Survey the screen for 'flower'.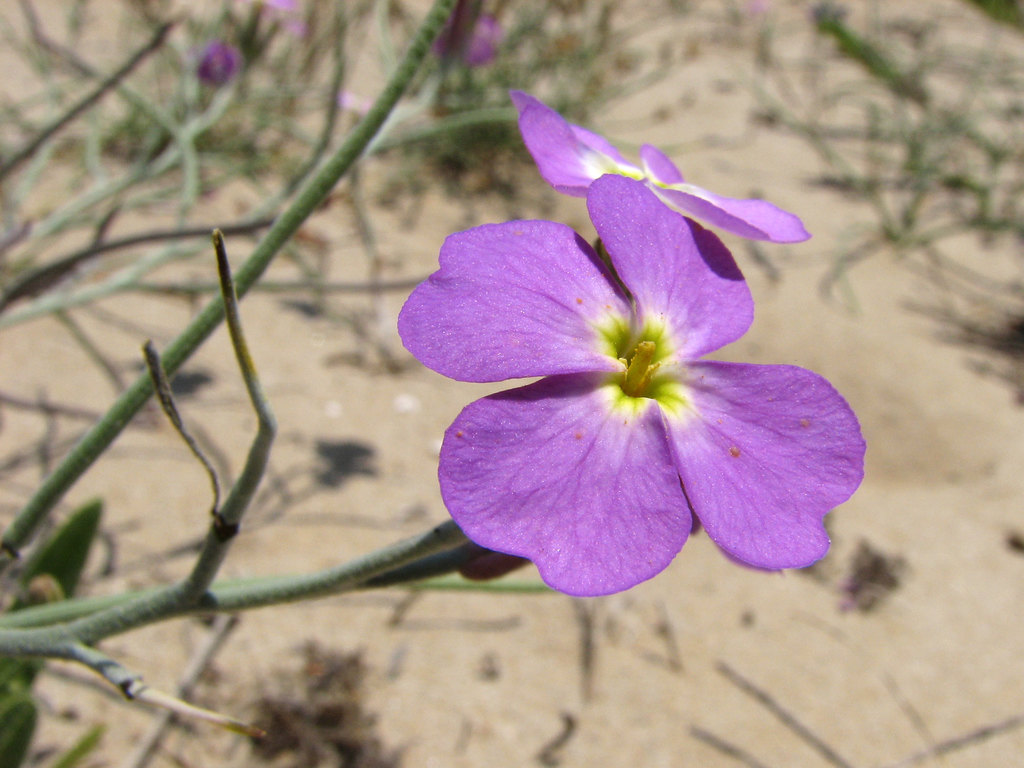
Survey found: box(191, 42, 237, 83).
